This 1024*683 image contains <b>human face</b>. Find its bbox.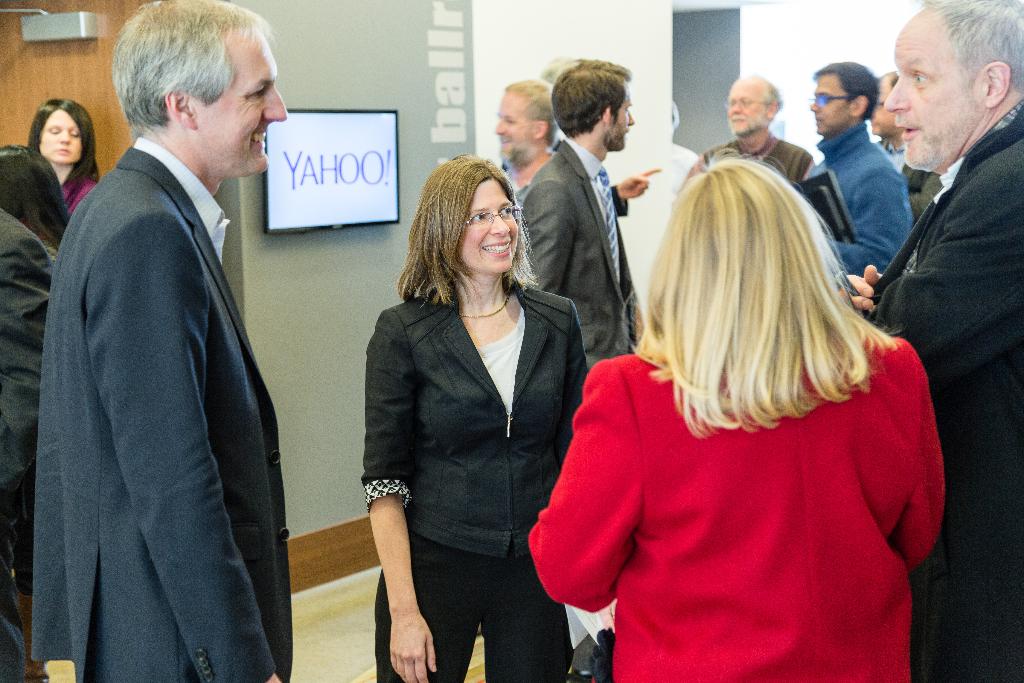
crop(870, 78, 895, 135).
